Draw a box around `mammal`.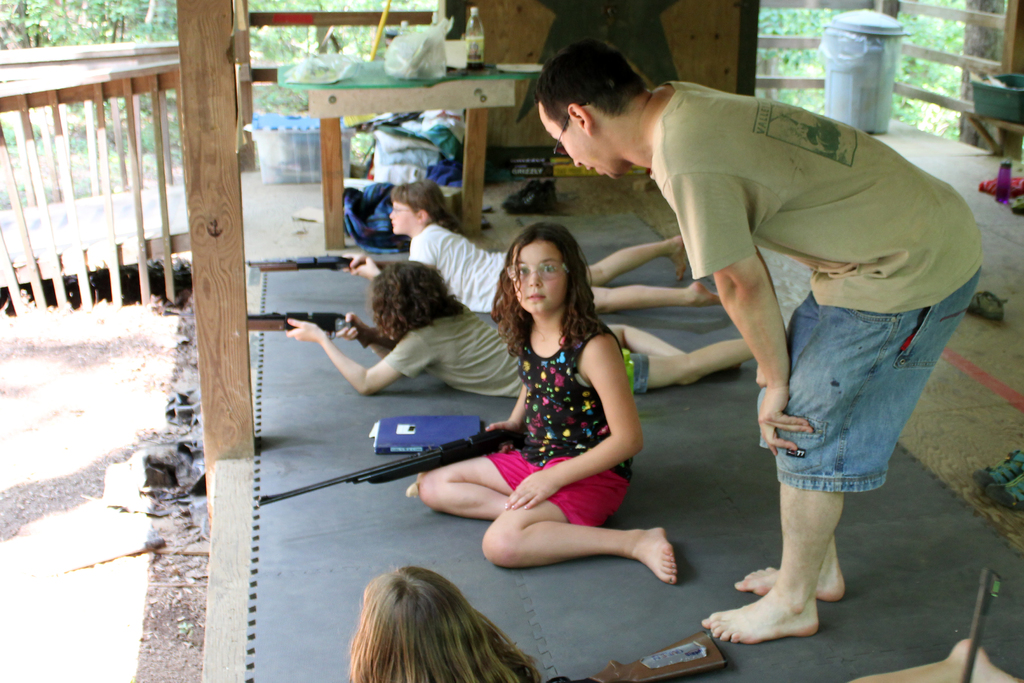
bbox=[344, 562, 537, 682].
